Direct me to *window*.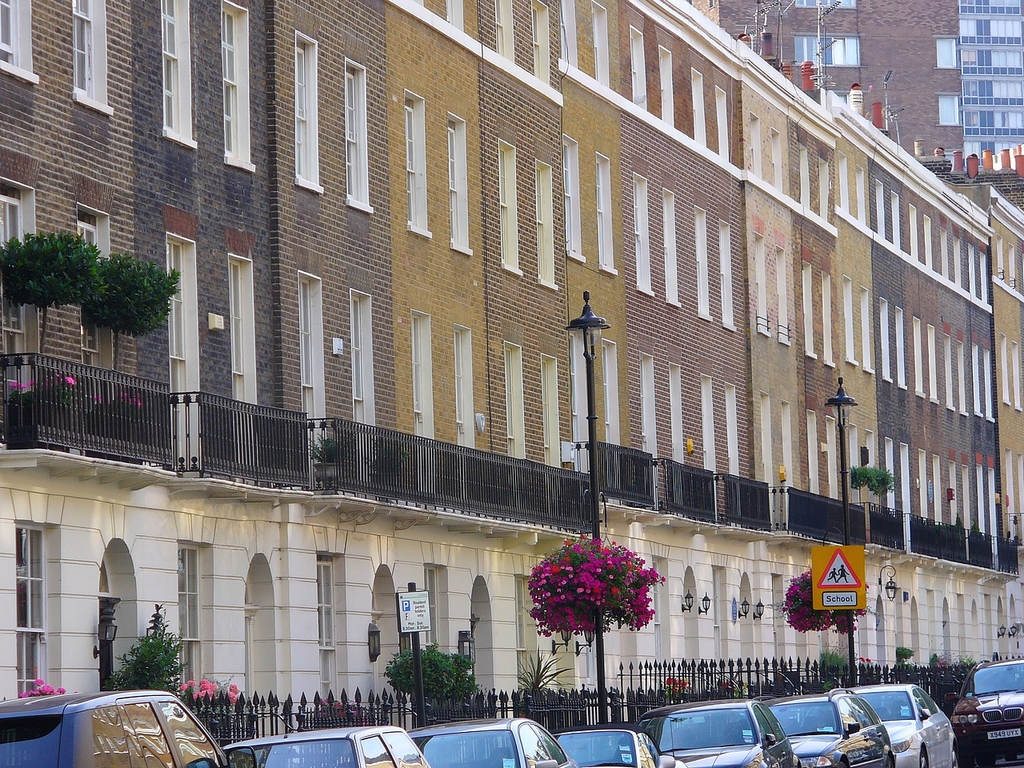
Direction: pyautogui.locateOnScreen(567, 143, 581, 259).
